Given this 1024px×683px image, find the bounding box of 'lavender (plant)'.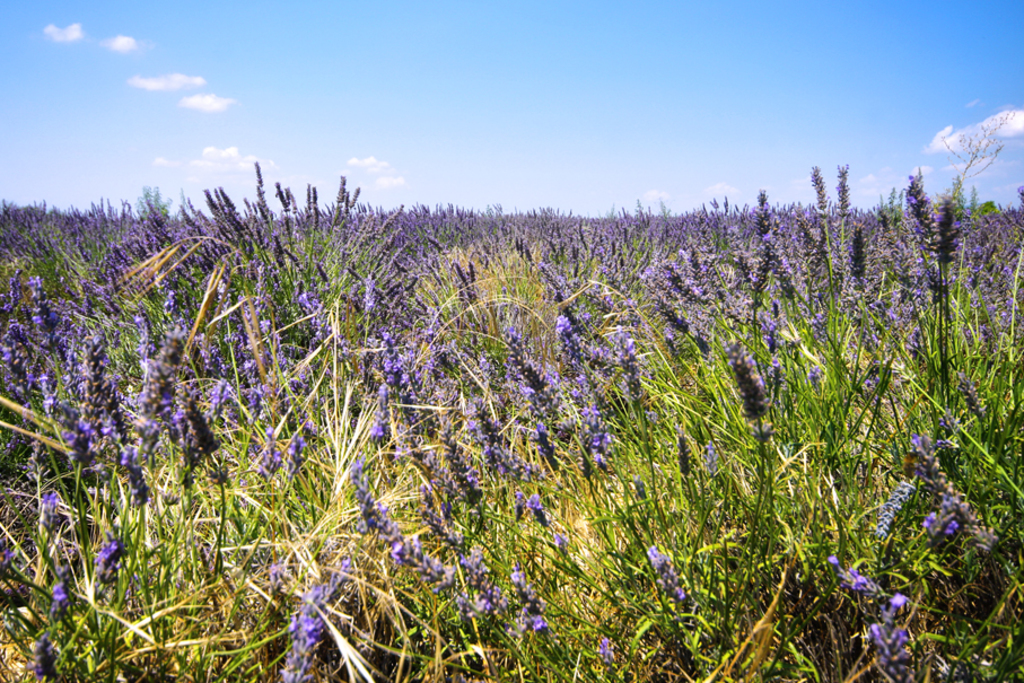
crop(844, 224, 873, 306).
